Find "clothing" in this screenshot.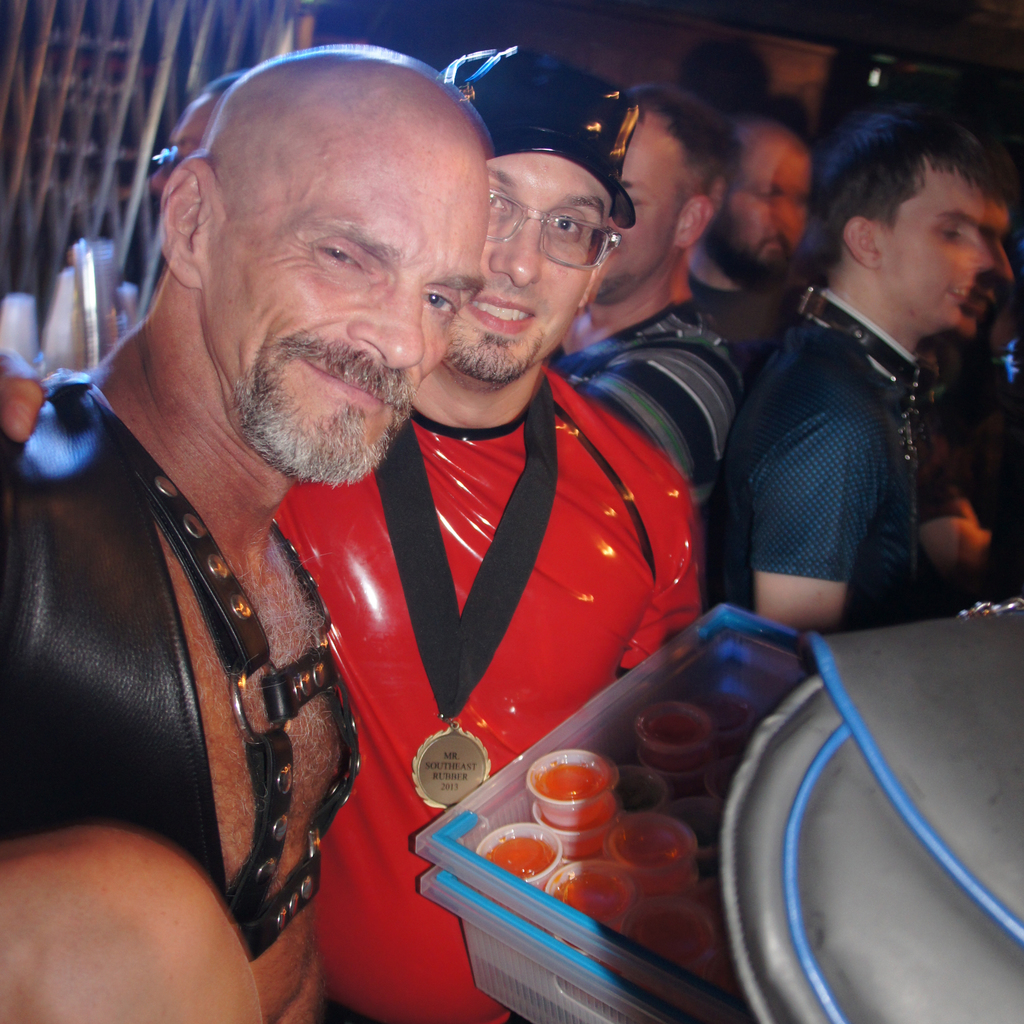
The bounding box for "clothing" is region(0, 371, 370, 972).
